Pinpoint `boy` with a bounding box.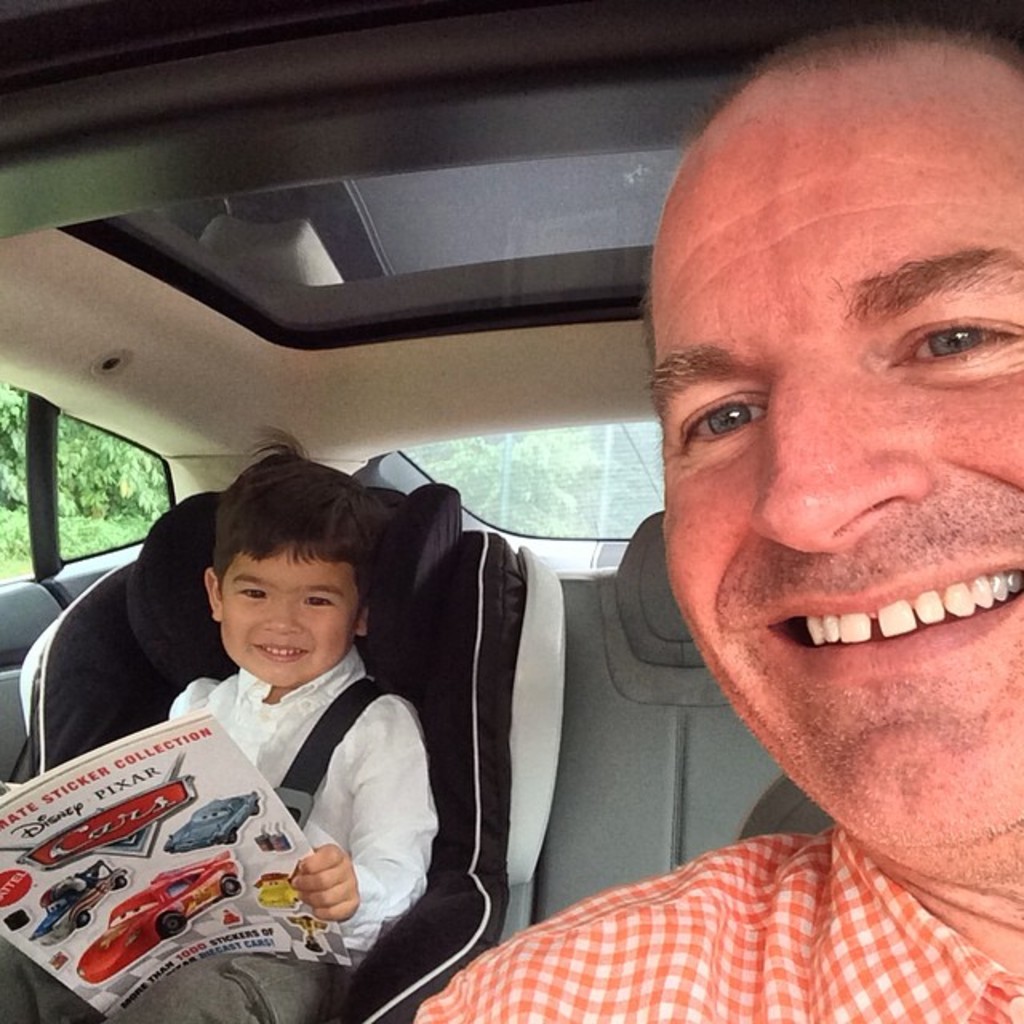
rect(0, 419, 450, 1022).
